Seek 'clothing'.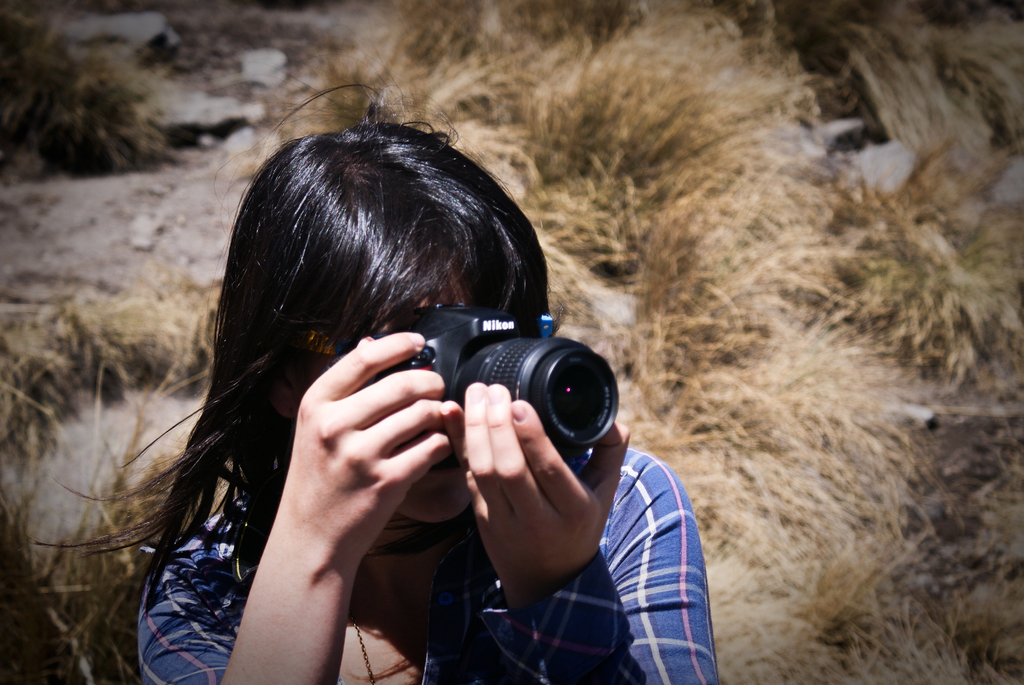
134/452/716/684.
